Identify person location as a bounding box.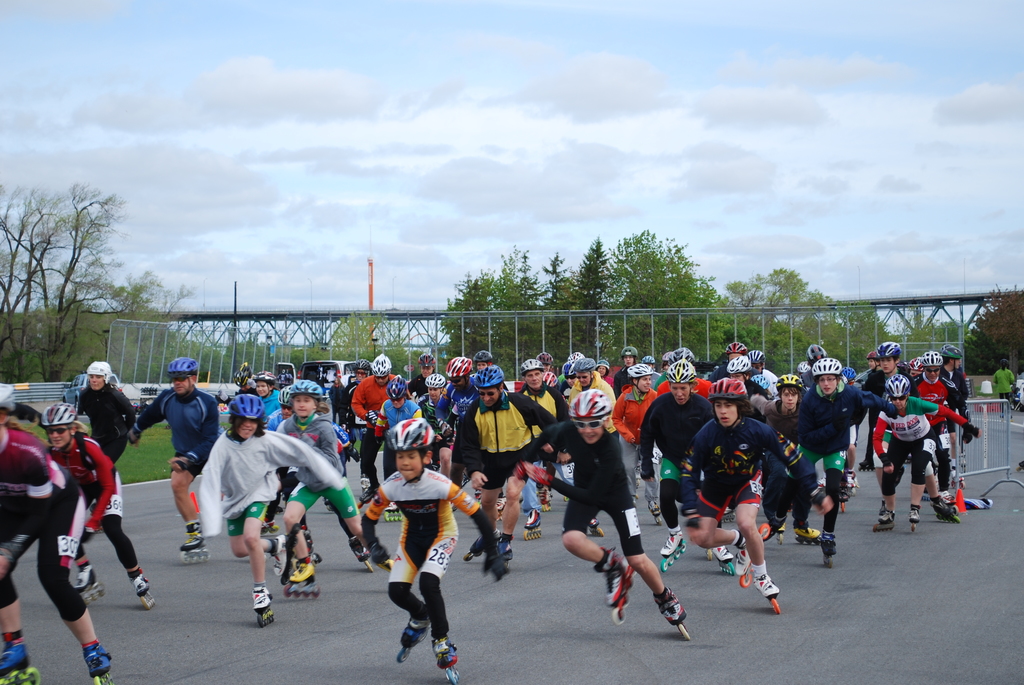
[x1=31, y1=399, x2=160, y2=611].
